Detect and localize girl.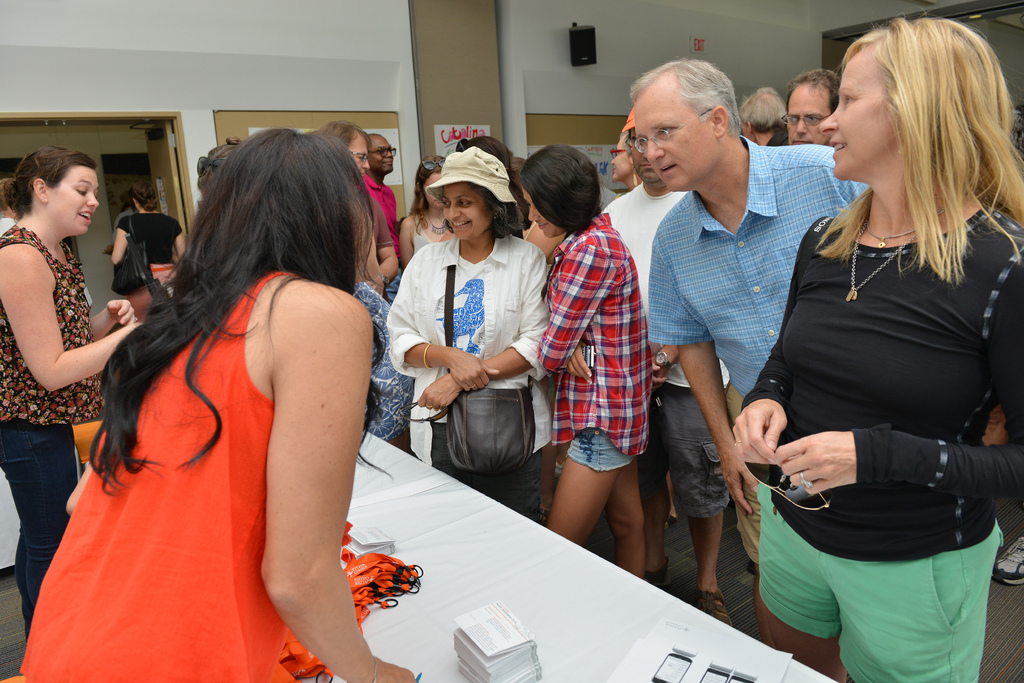
Localized at <bbox>14, 133, 499, 682</bbox>.
